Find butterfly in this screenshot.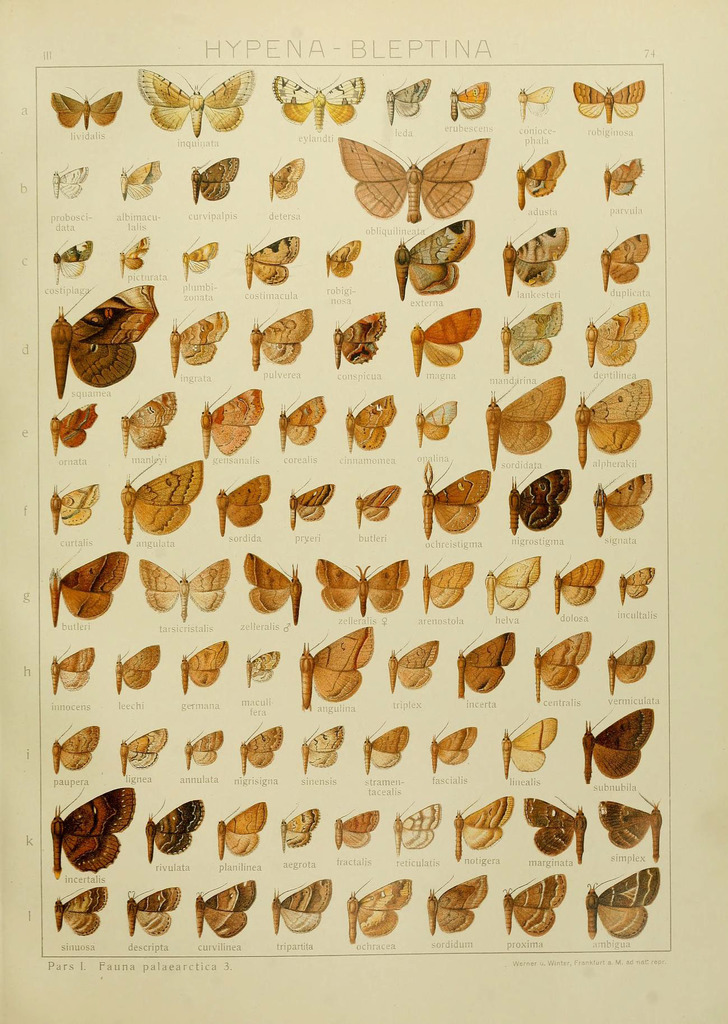
The bounding box for butterfly is {"left": 51, "top": 399, "right": 102, "bottom": 459}.
